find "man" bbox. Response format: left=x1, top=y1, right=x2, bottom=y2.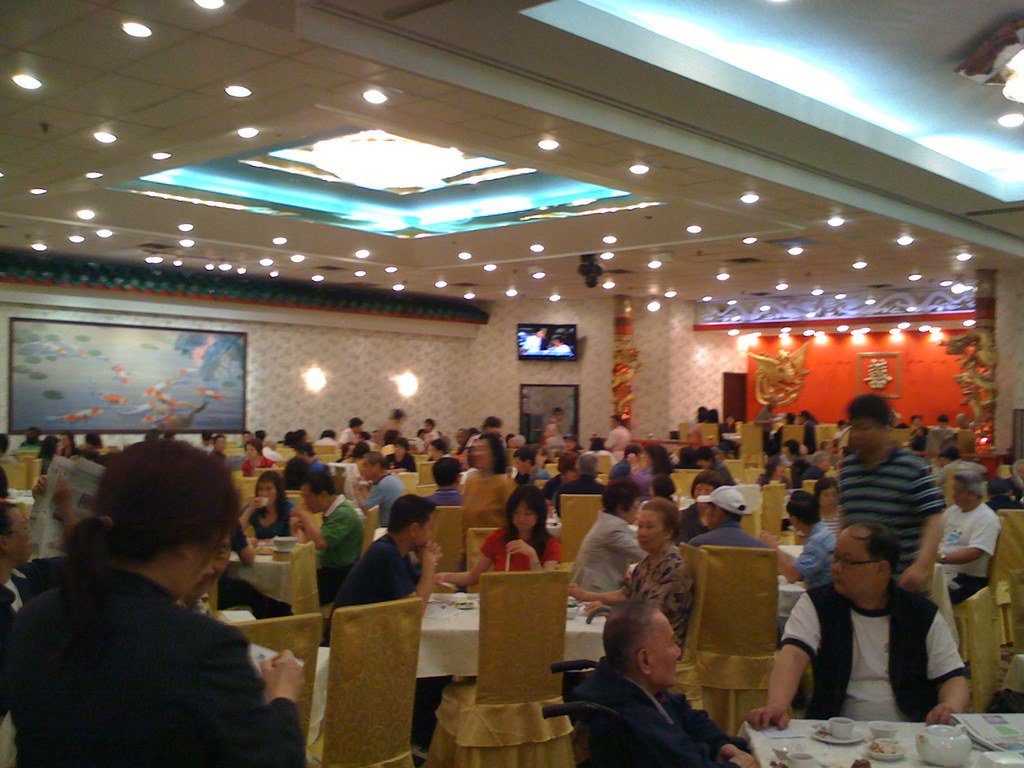
left=291, top=443, right=334, bottom=485.
